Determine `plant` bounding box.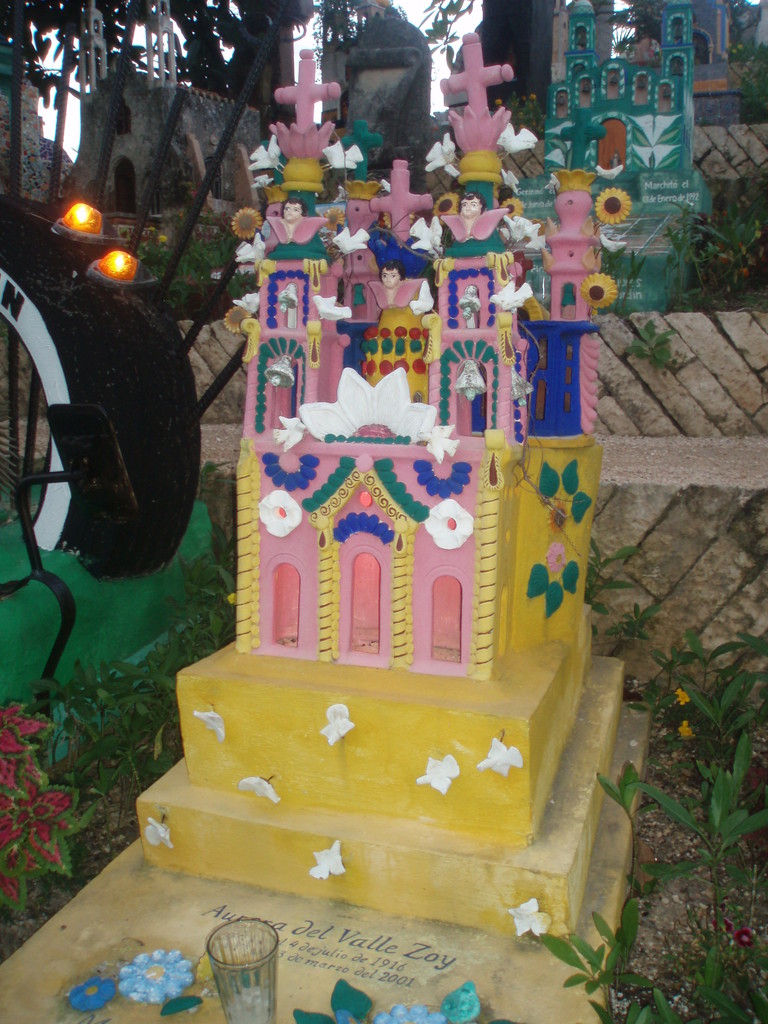
Determined: [662,152,767,305].
